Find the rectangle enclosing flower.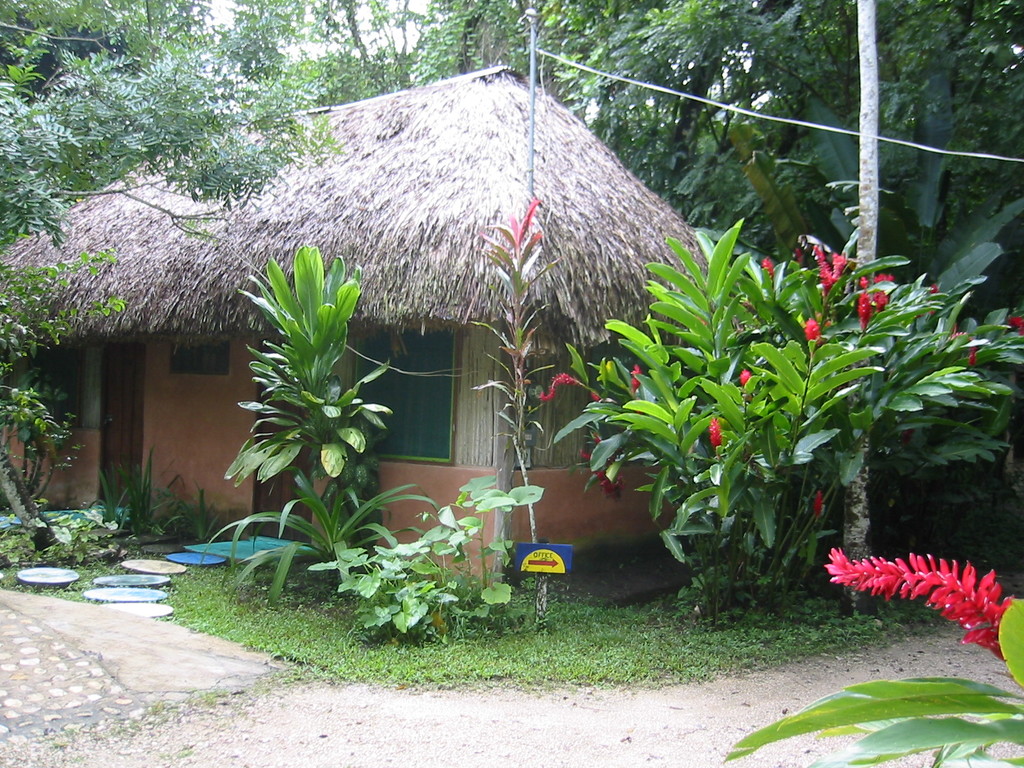
detection(805, 316, 822, 342).
